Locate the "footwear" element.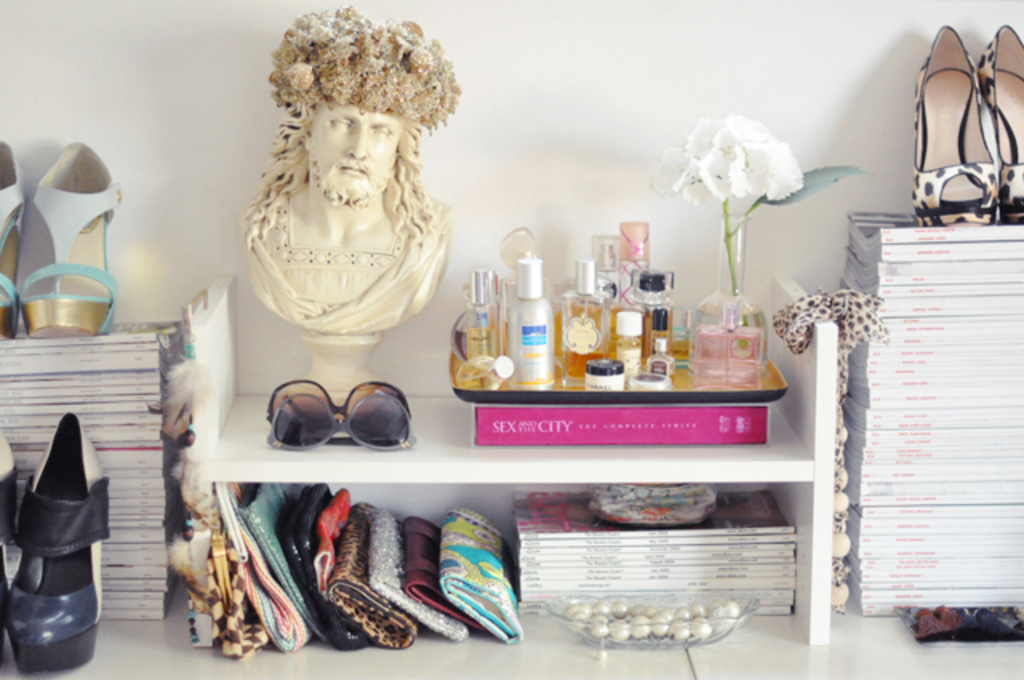
Element bbox: <bbox>0, 430, 21, 672</bbox>.
